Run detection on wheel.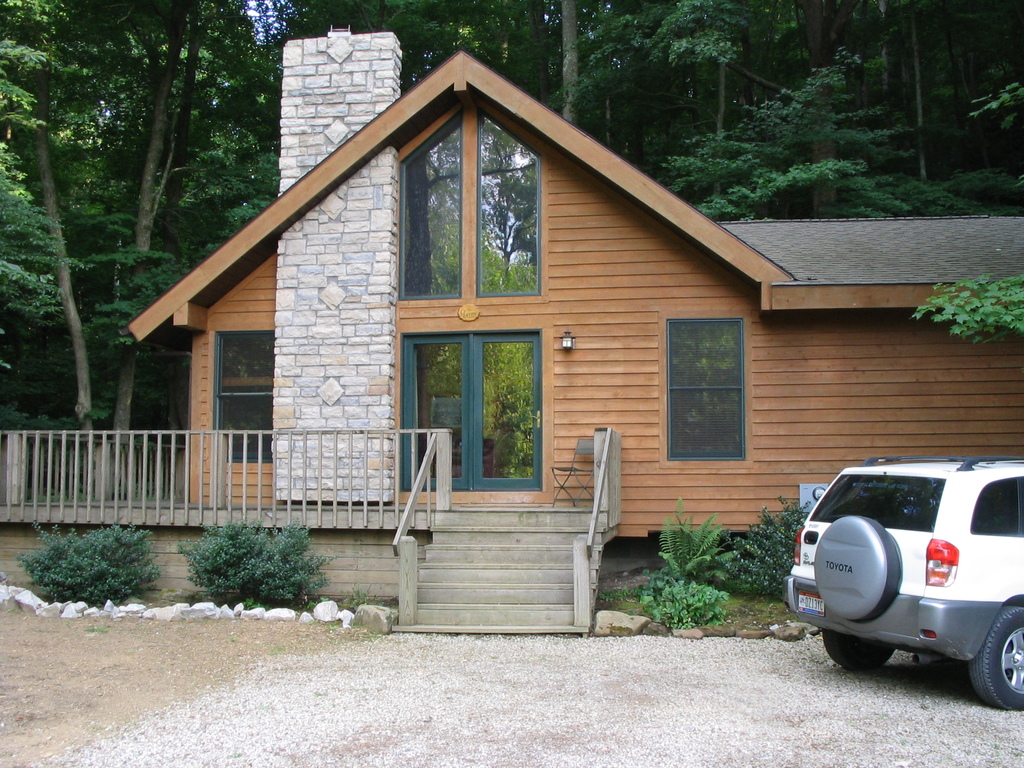
Result: (x1=966, y1=605, x2=1023, y2=709).
